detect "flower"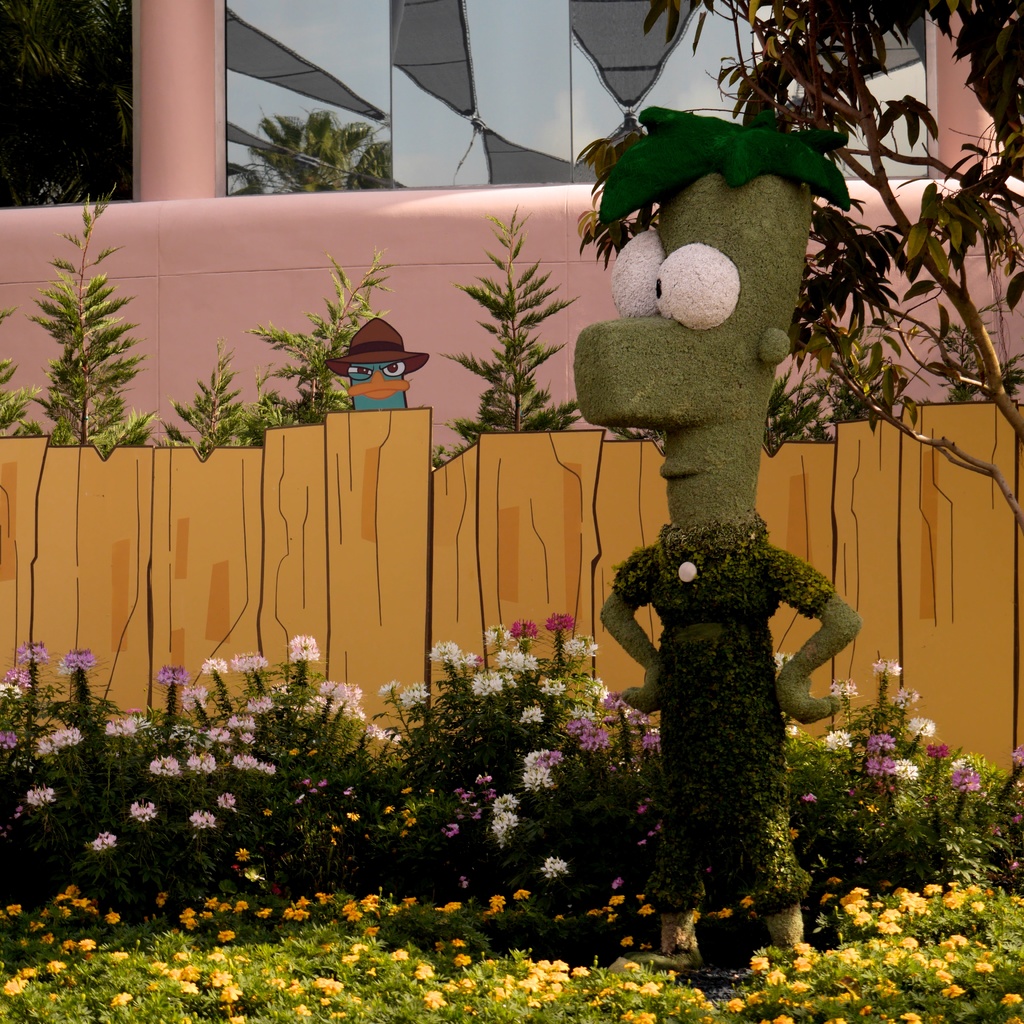
bbox=(462, 881, 468, 888)
